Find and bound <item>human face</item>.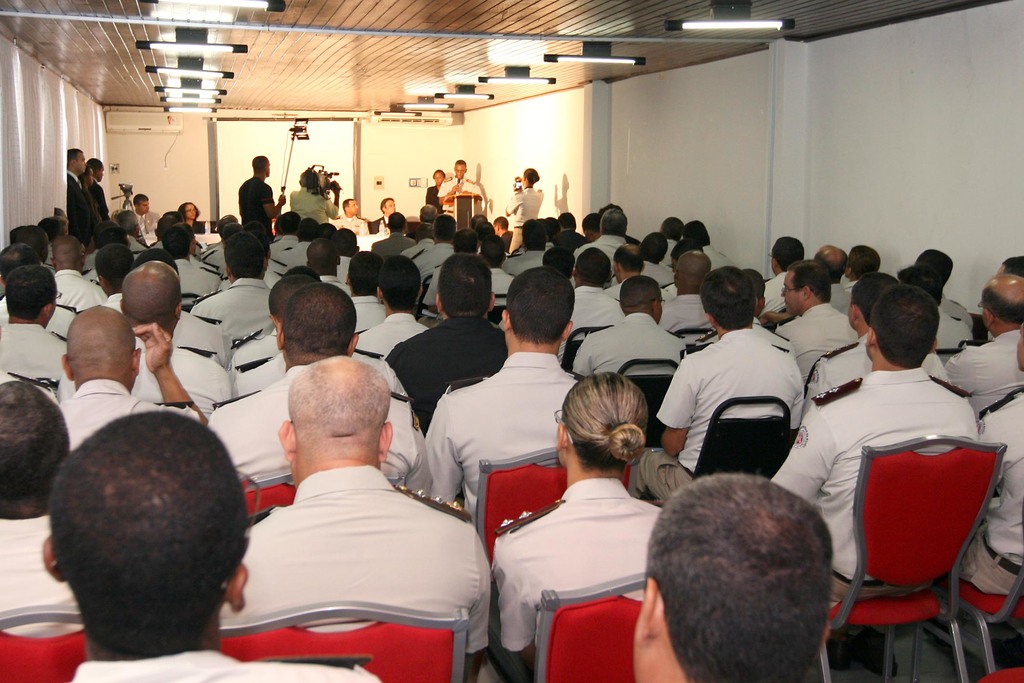
Bound: box=[92, 162, 109, 183].
